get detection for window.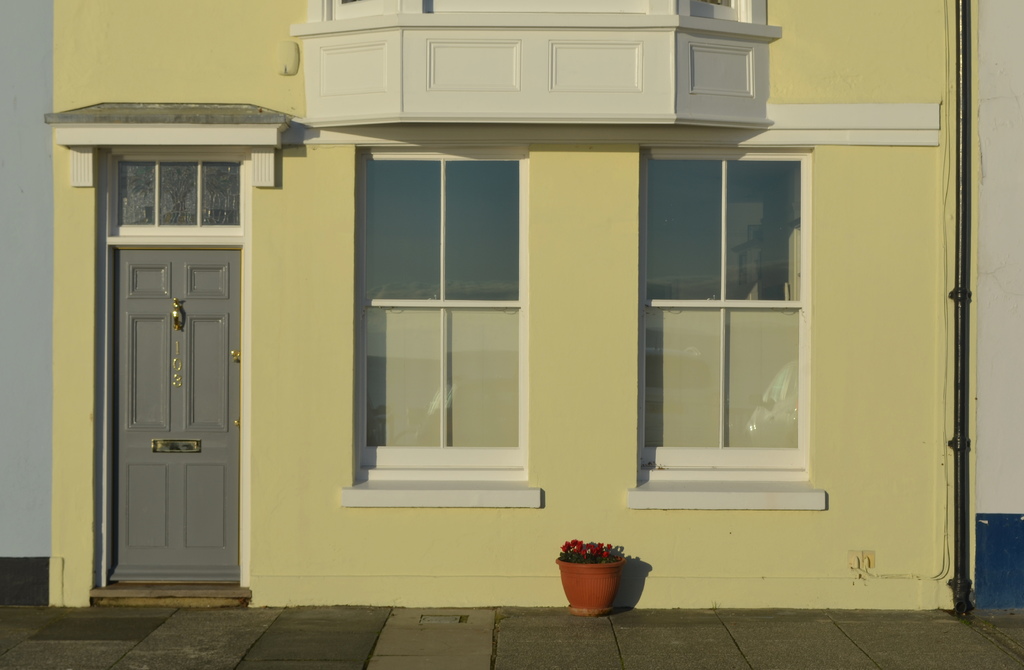
Detection: pyautogui.locateOnScreen(637, 119, 833, 500).
